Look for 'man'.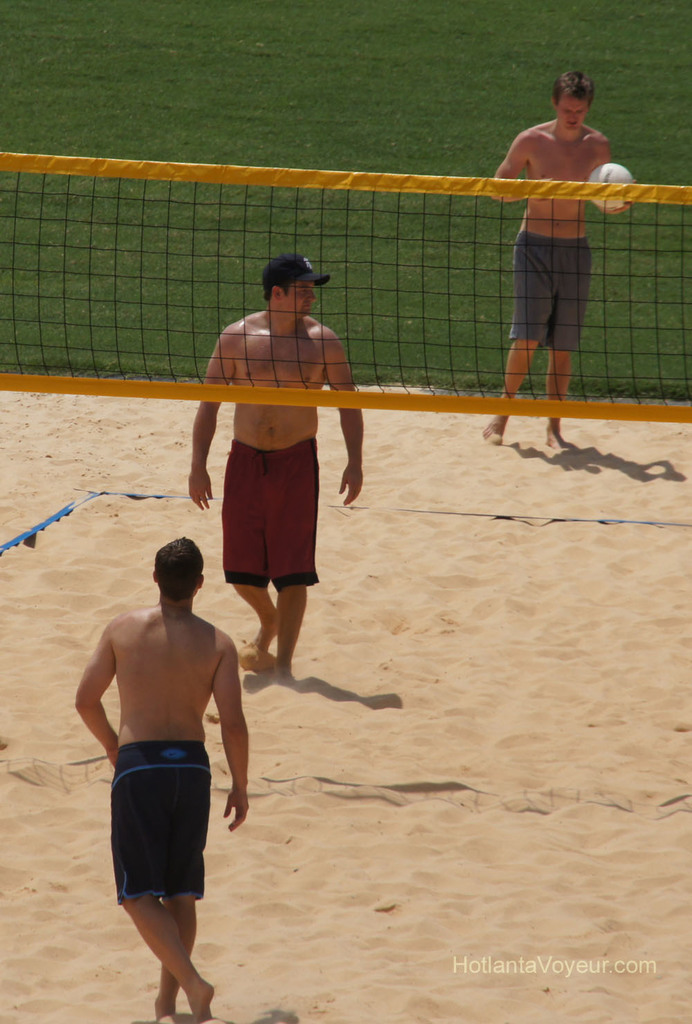
Found: bbox=(501, 68, 638, 457).
